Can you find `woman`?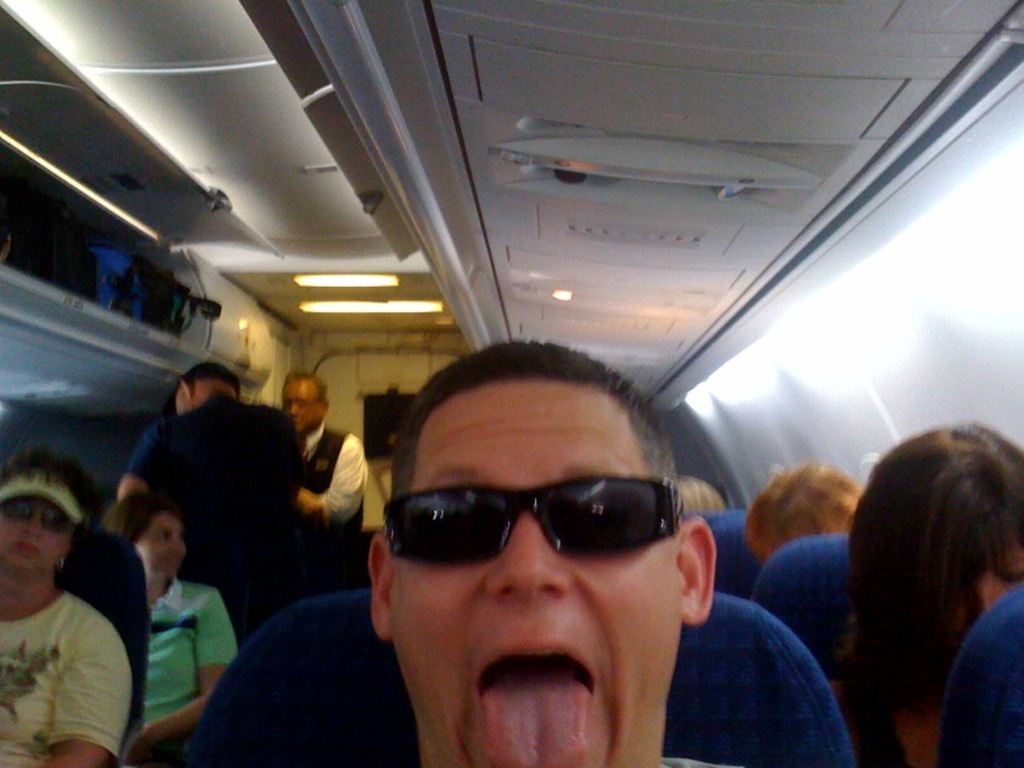
Yes, bounding box: 0:447:132:767.
